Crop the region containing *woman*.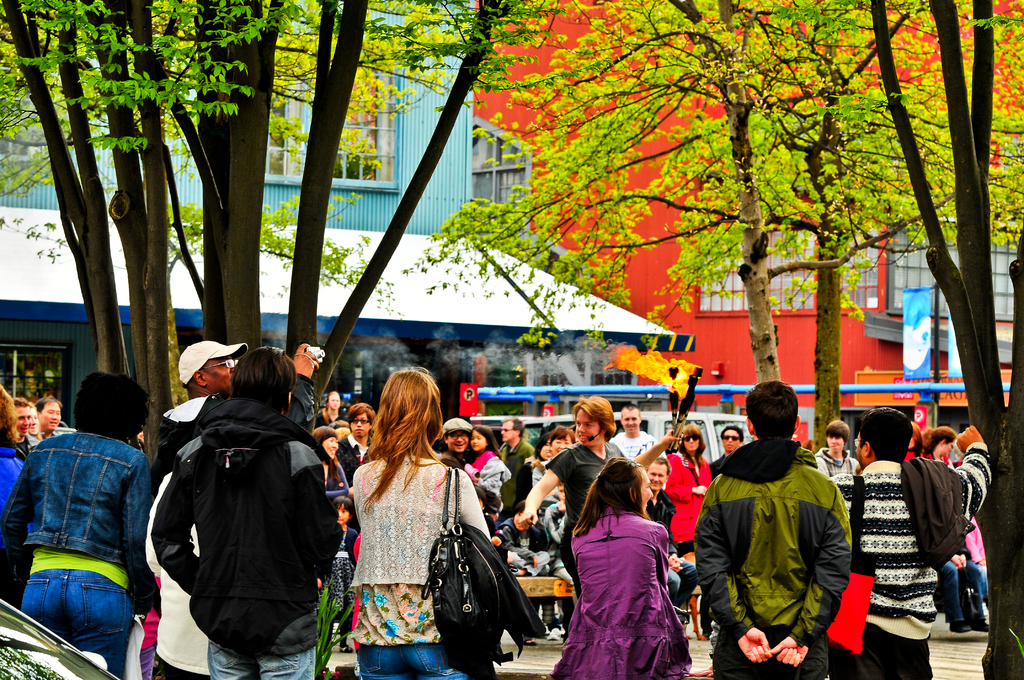
Crop region: <bbox>545, 455, 692, 679</bbox>.
